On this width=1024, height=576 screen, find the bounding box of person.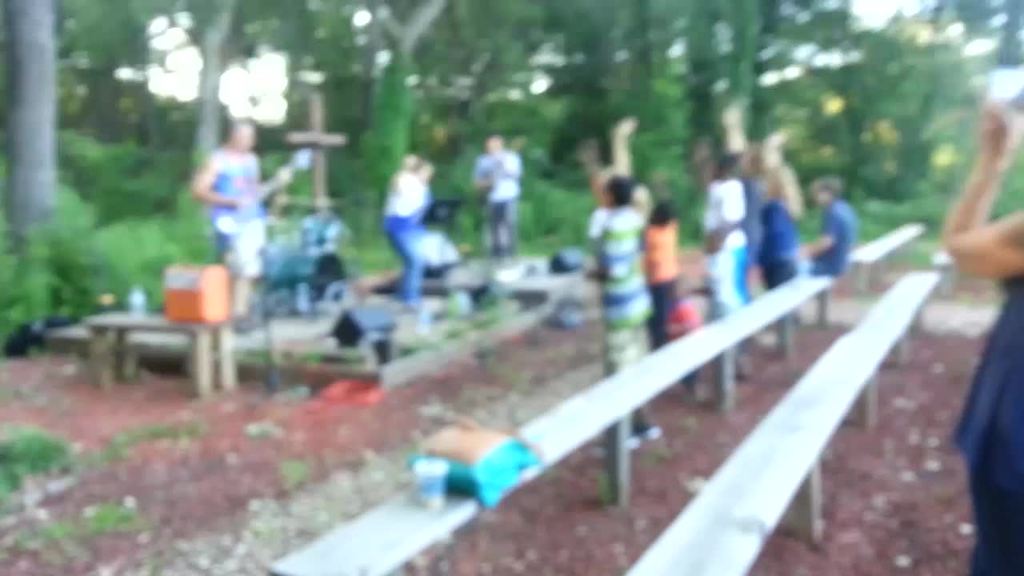
Bounding box: <region>469, 135, 522, 264</region>.
